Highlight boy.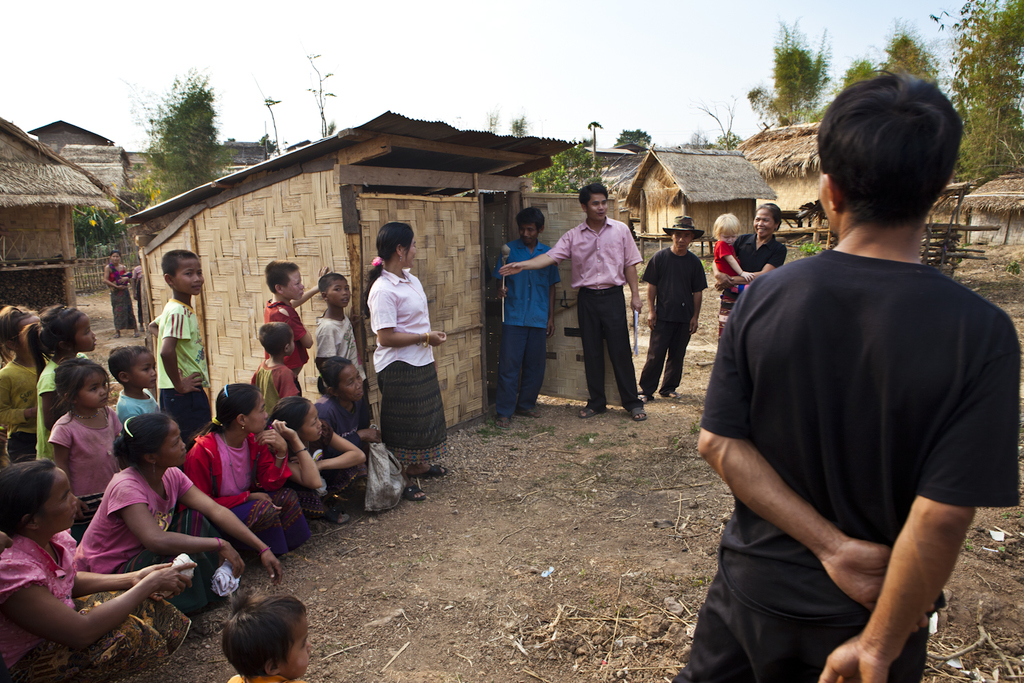
Highlighted region: left=248, top=324, right=301, bottom=419.
